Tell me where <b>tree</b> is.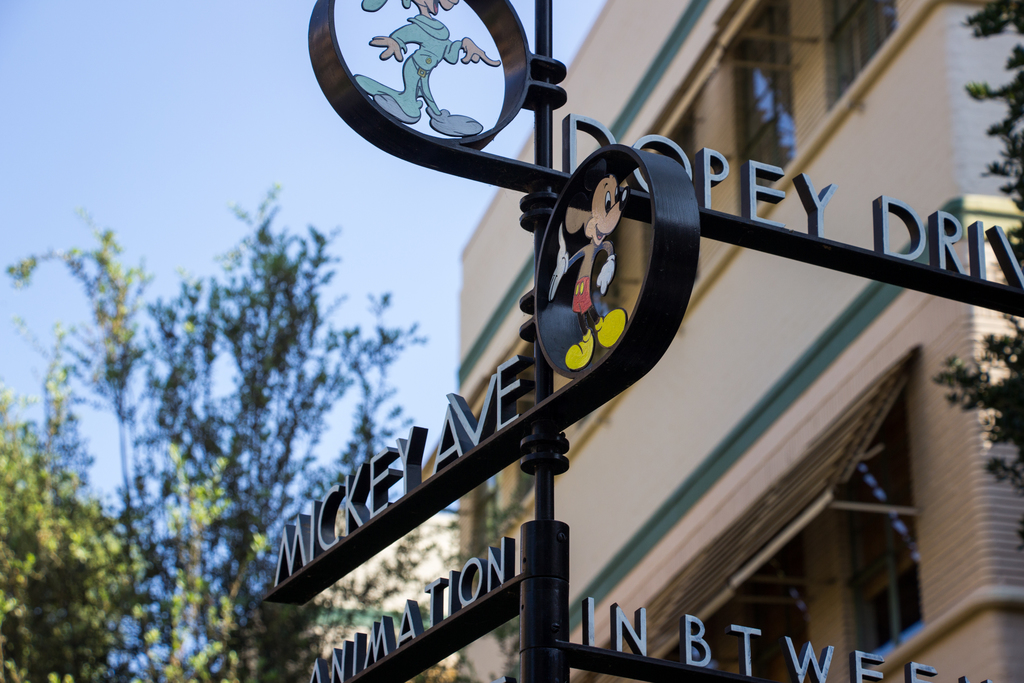
<b>tree</b> is at bbox=(0, 181, 423, 682).
